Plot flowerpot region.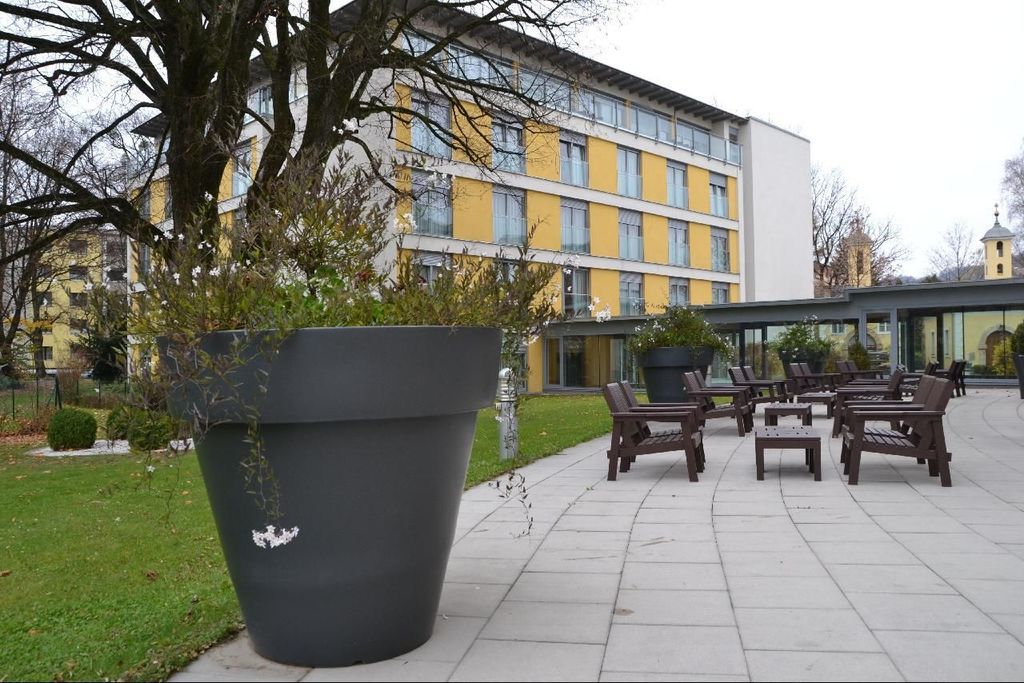
Plotted at bbox(780, 349, 829, 388).
